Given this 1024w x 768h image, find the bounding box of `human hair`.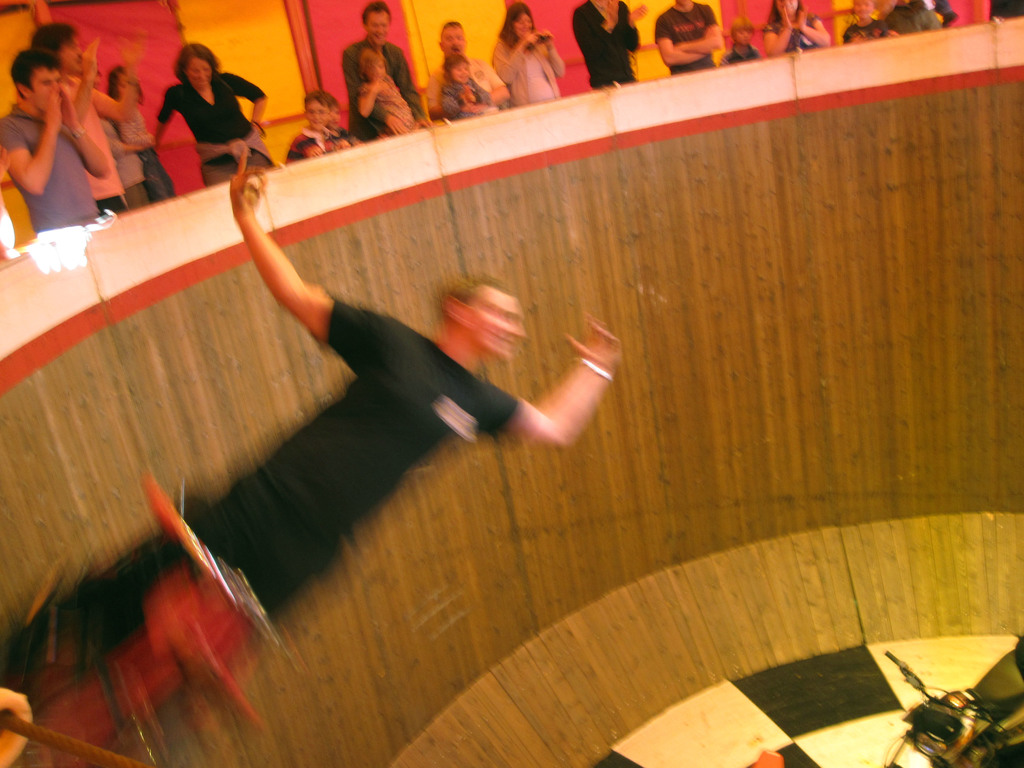
[left=500, top=1, right=534, bottom=48].
